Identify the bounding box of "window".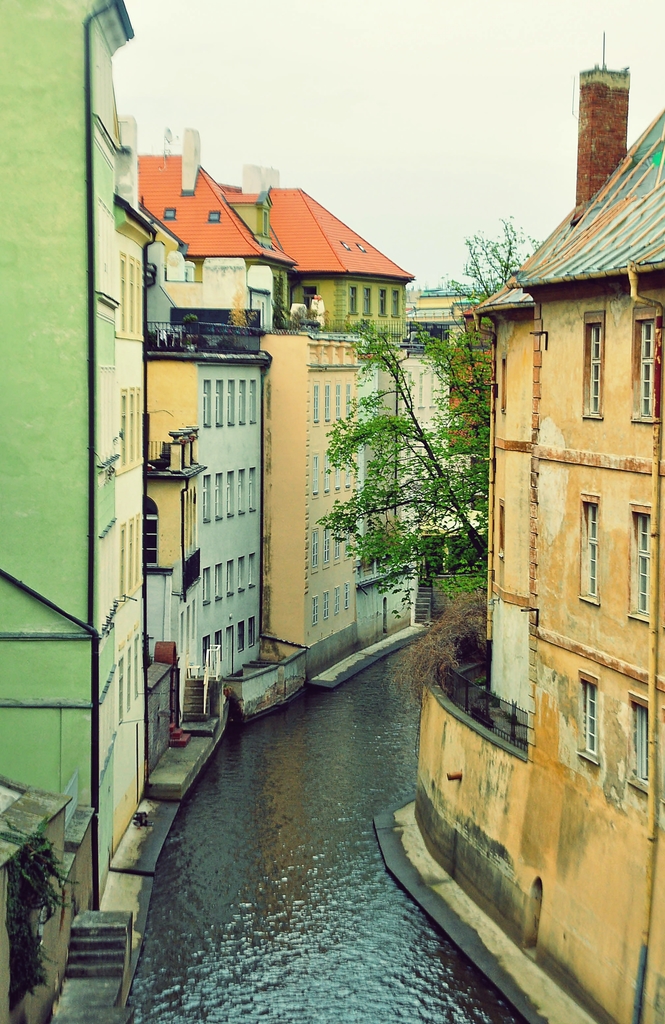
left=634, top=302, right=664, bottom=421.
